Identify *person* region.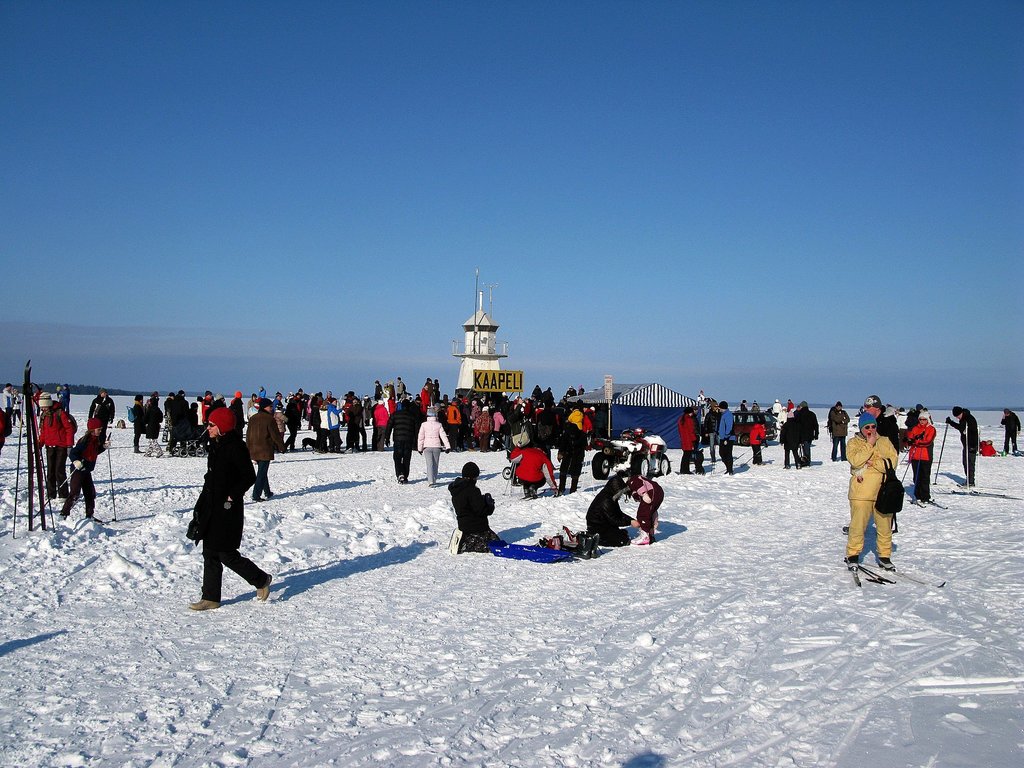
Region: x1=997 y1=404 x2=1020 y2=455.
